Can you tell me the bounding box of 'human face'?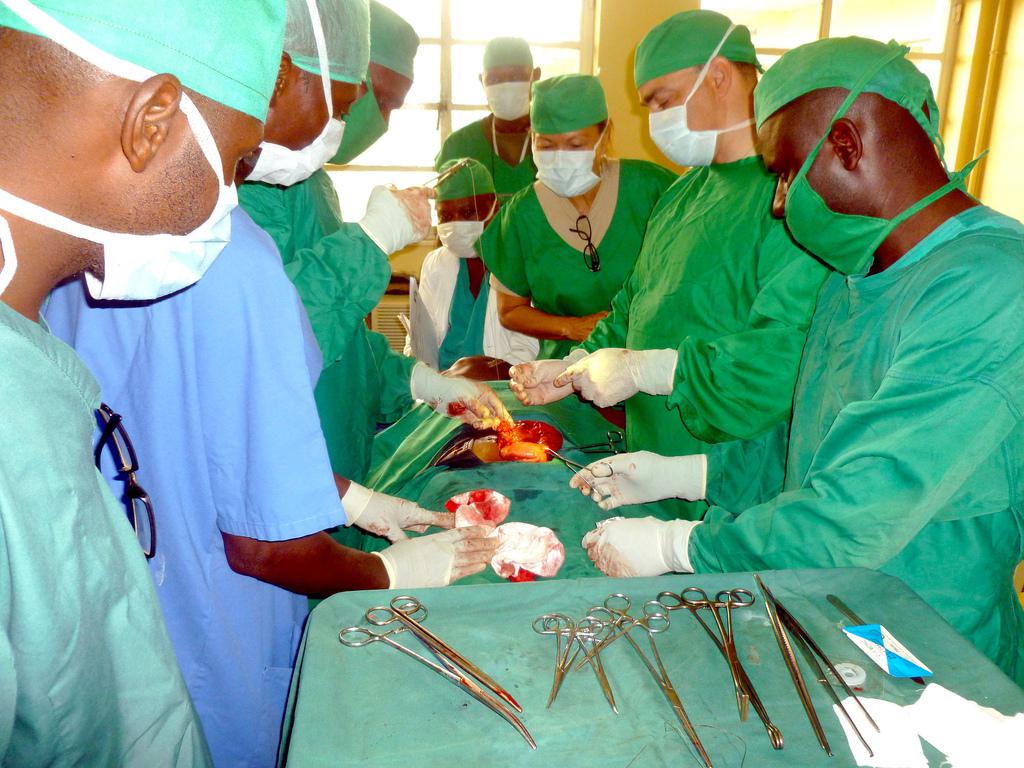
[758, 127, 848, 257].
